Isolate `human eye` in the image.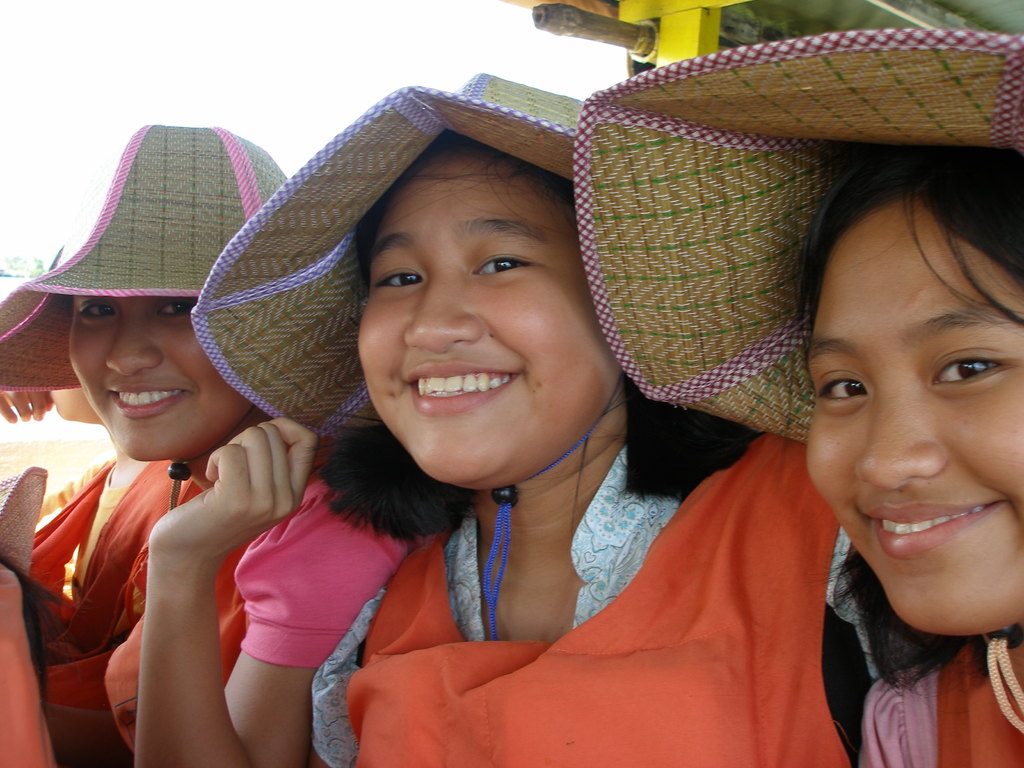
Isolated region: (x1=816, y1=360, x2=868, y2=415).
